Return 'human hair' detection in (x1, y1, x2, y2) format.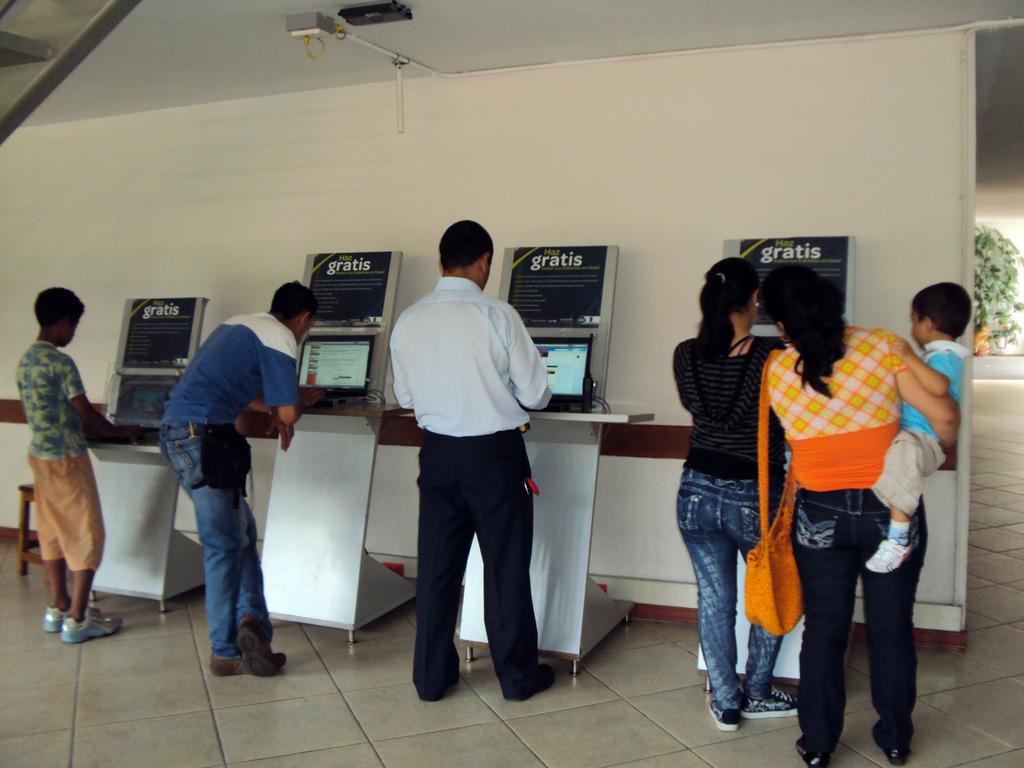
(440, 220, 490, 274).
